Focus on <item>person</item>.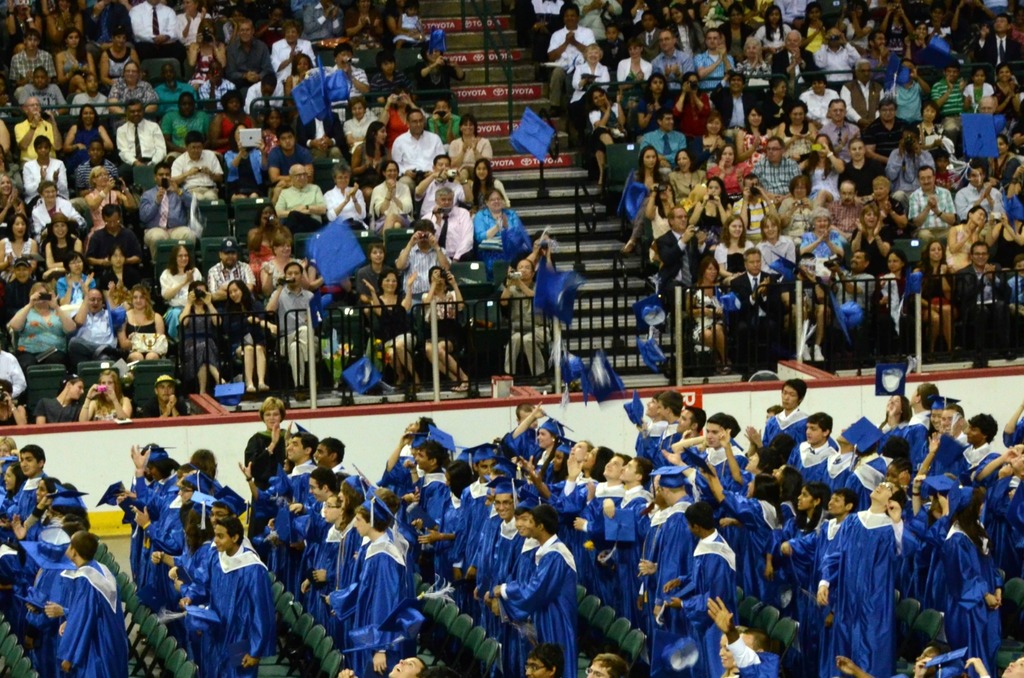
Focused at [x1=908, y1=170, x2=956, y2=241].
